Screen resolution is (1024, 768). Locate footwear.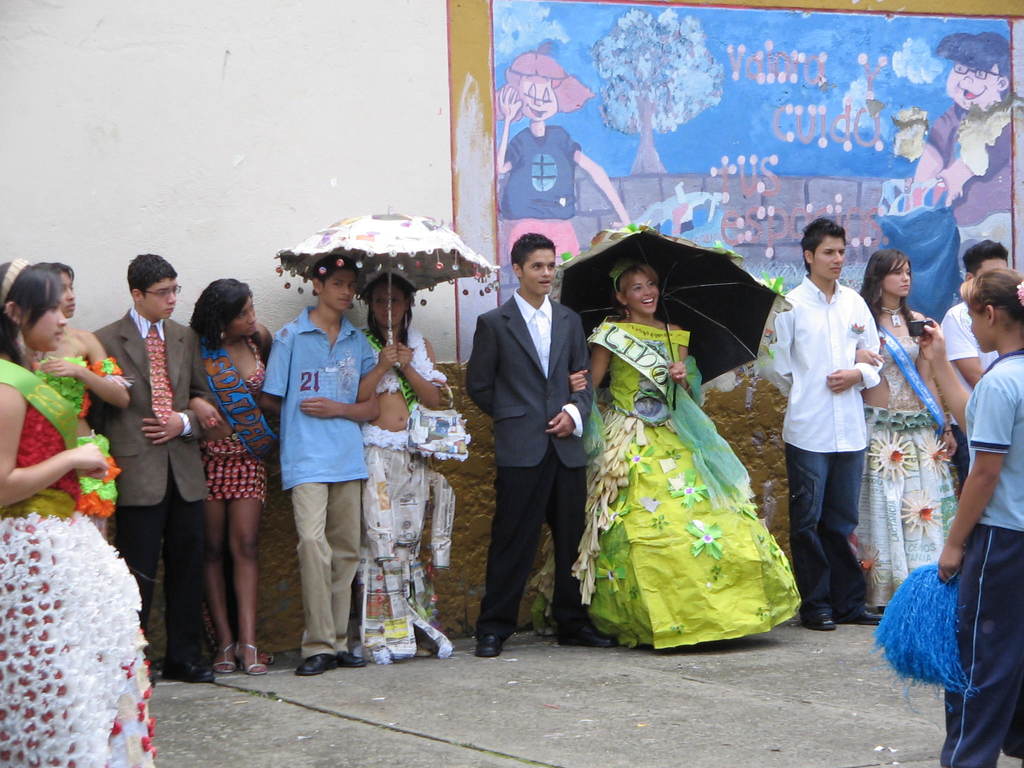
<bbox>161, 658, 216, 678</bbox>.
